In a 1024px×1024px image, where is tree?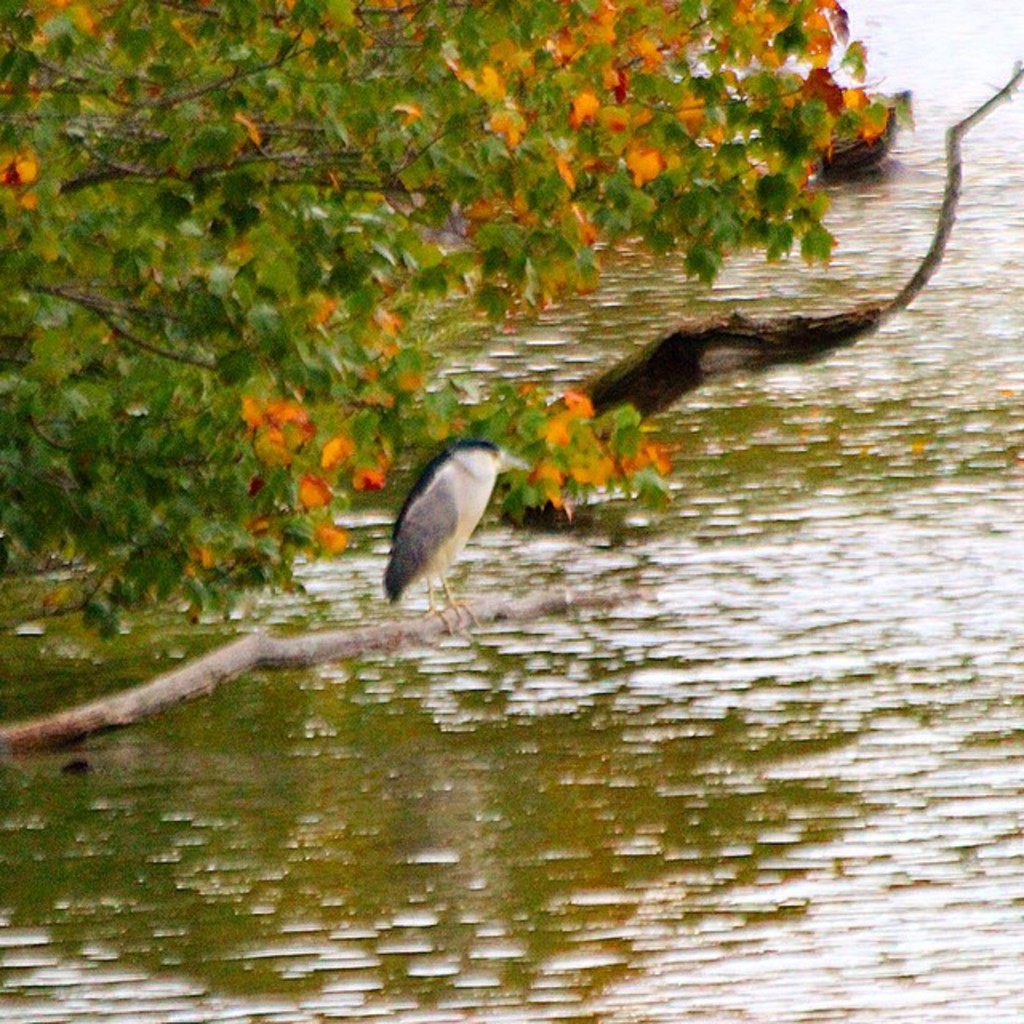
<region>0, 0, 912, 624</region>.
